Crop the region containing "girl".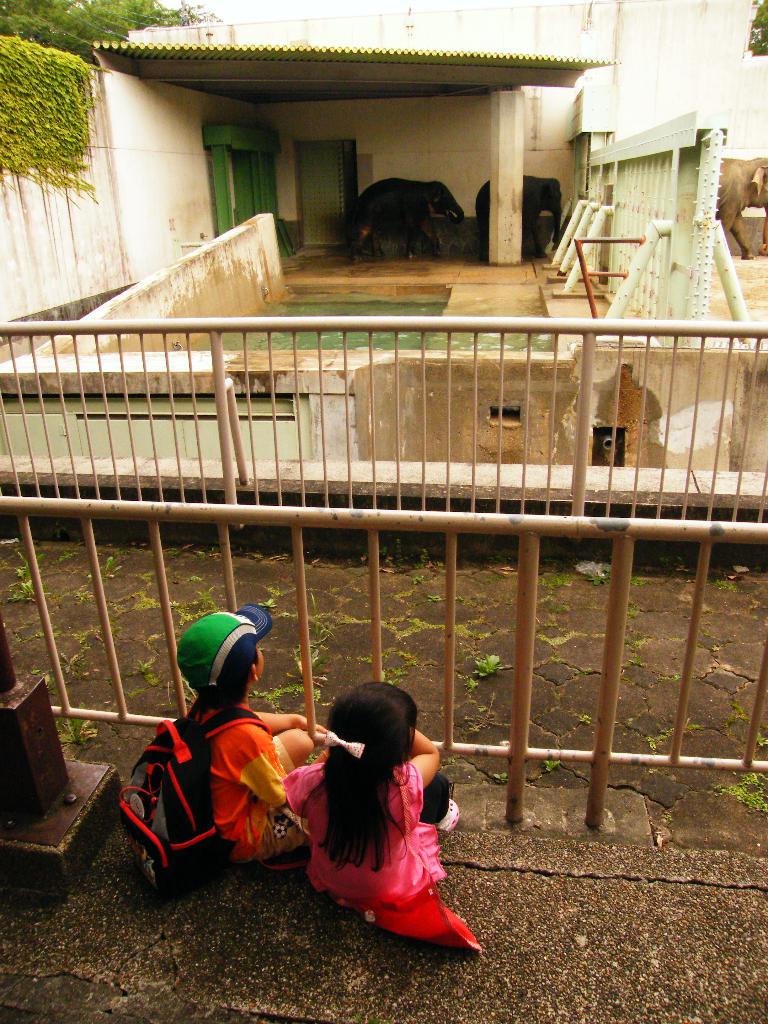
Crop region: bbox=[282, 685, 482, 955].
